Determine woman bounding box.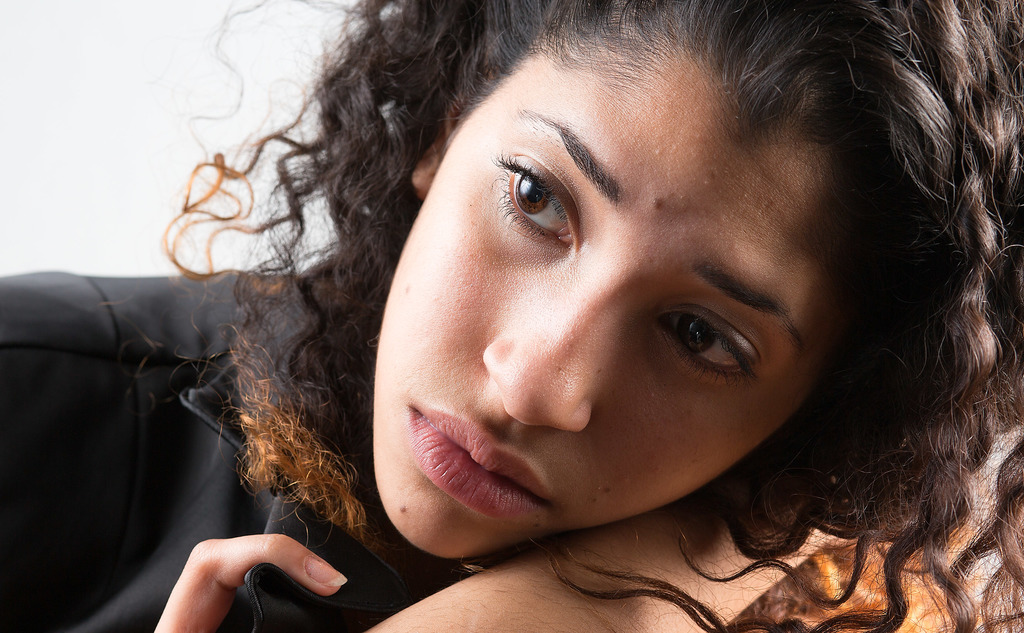
Determined: detection(247, 0, 1023, 632).
